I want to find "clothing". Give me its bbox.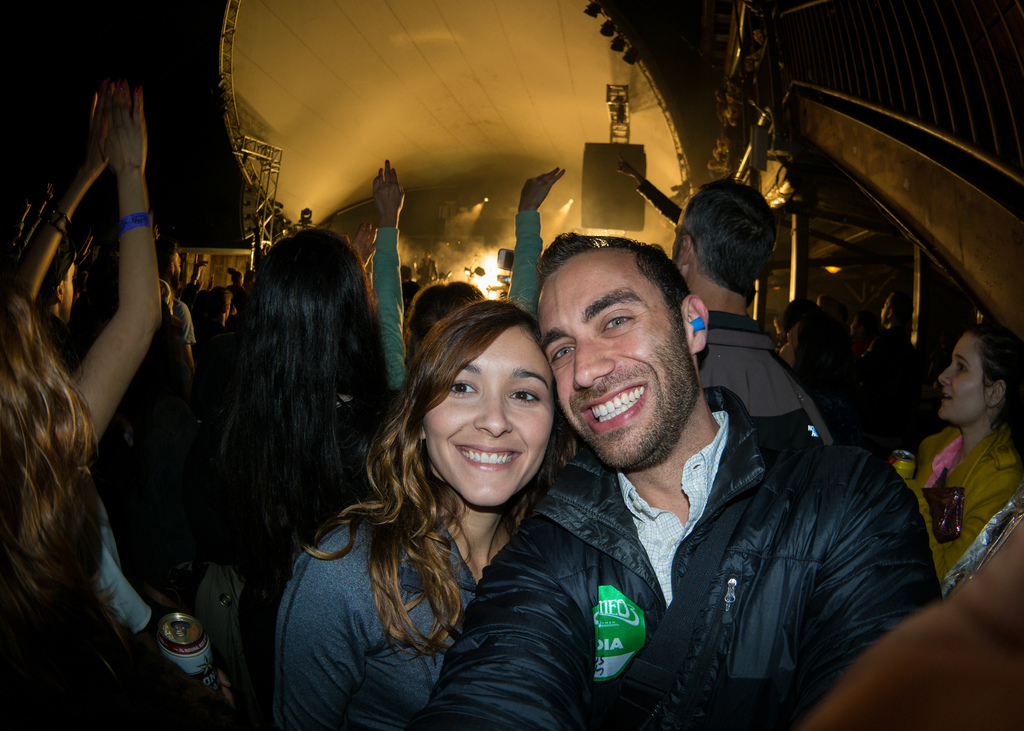
<bbox>900, 422, 1023, 586</bbox>.
